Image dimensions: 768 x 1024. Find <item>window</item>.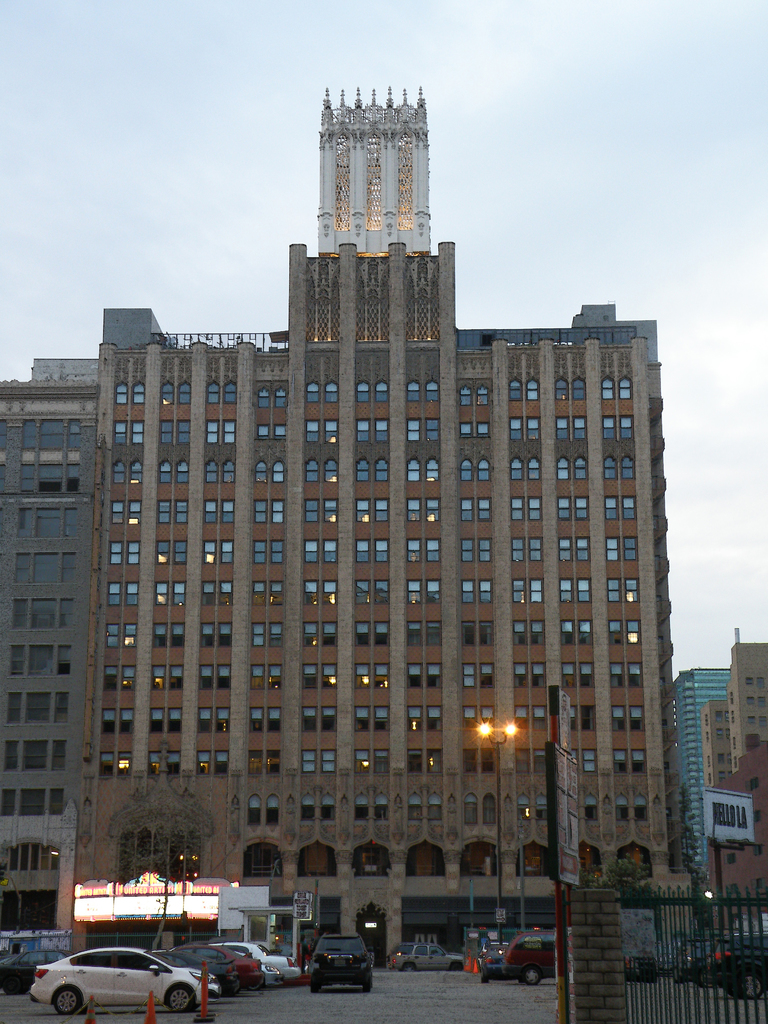
<region>509, 577, 544, 605</region>.
